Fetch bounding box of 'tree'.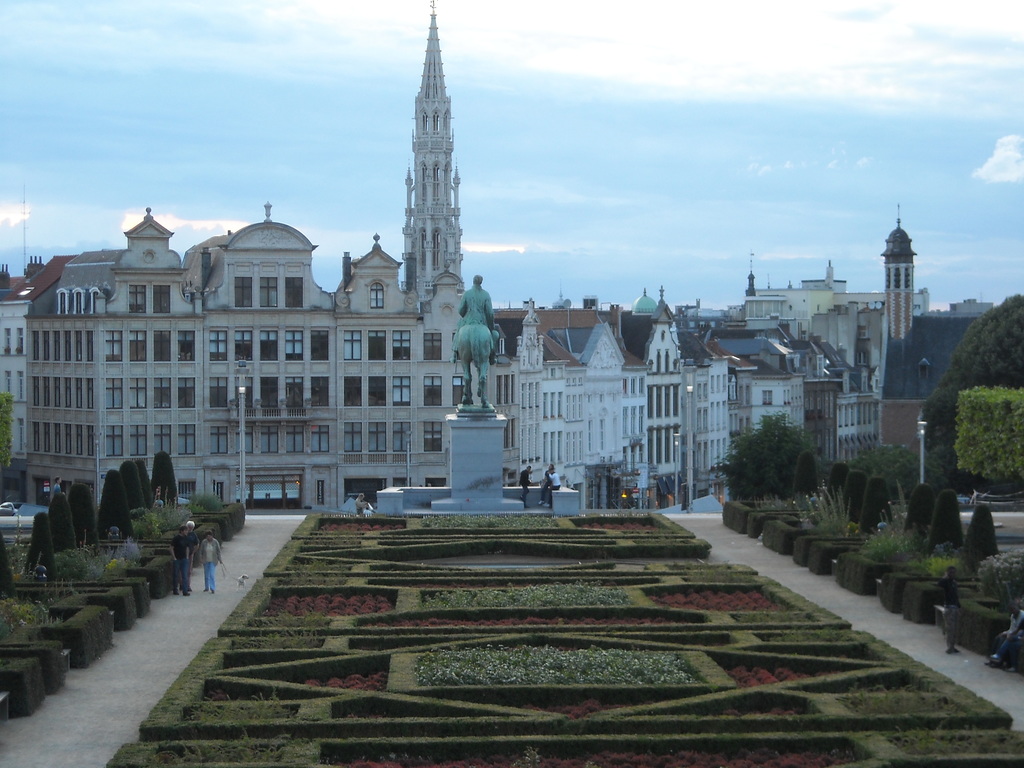
Bbox: bbox(973, 543, 1023, 621).
